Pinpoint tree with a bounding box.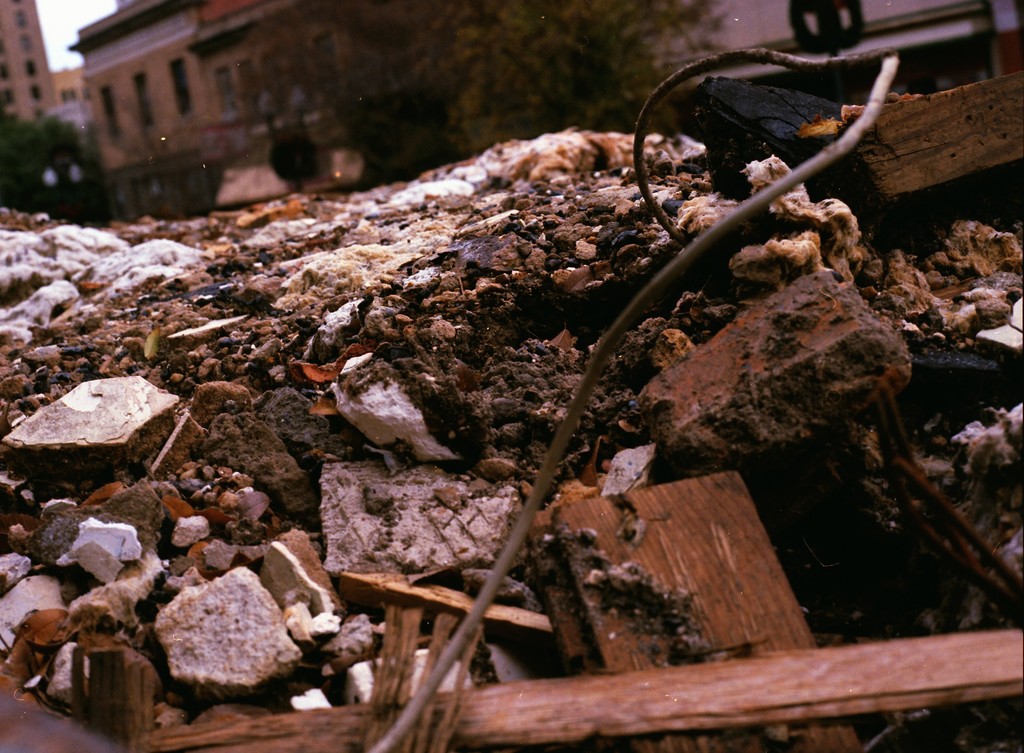
[0,100,105,225].
